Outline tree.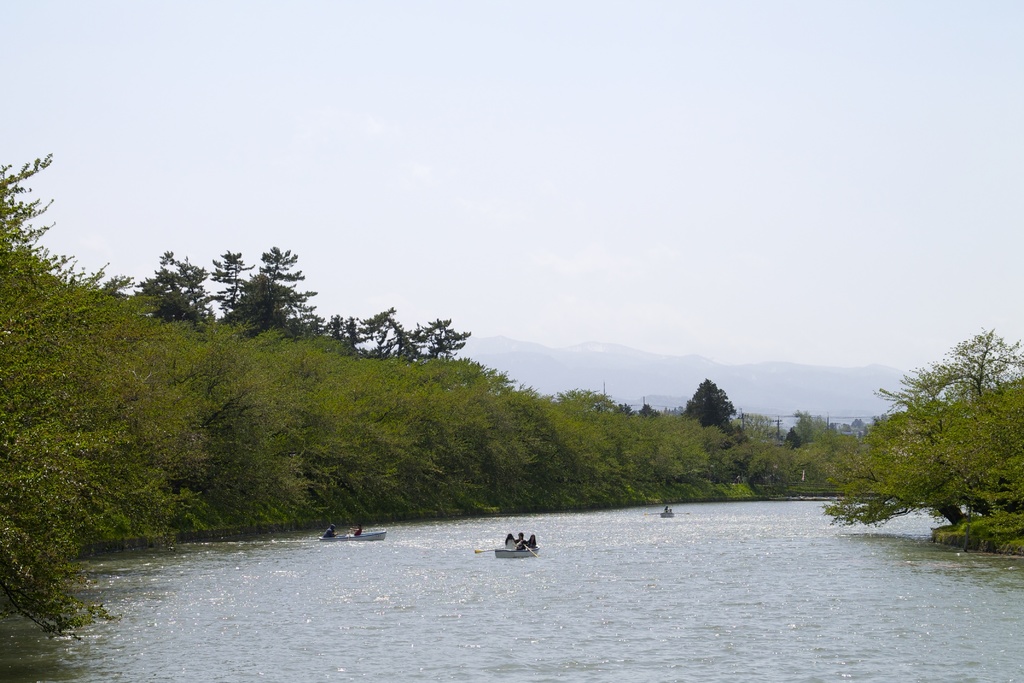
Outline: BBox(854, 324, 1005, 548).
